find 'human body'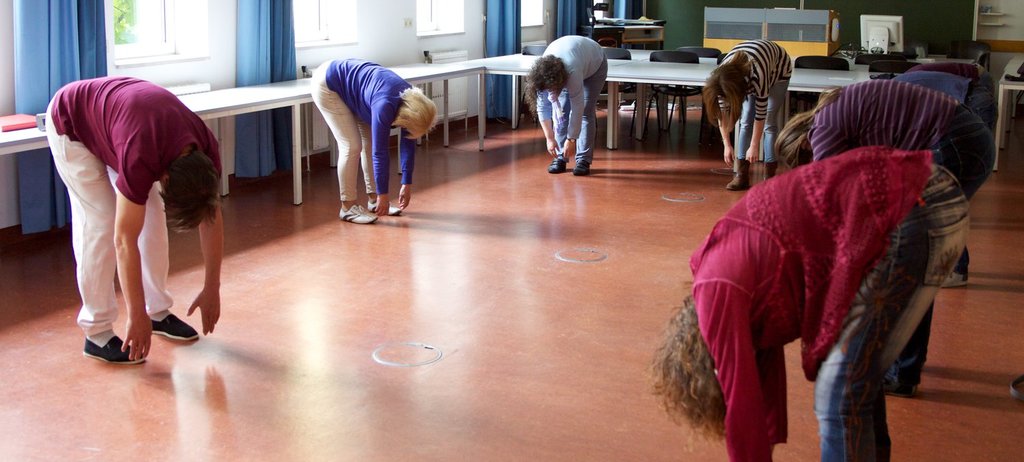
rect(683, 149, 969, 461)
